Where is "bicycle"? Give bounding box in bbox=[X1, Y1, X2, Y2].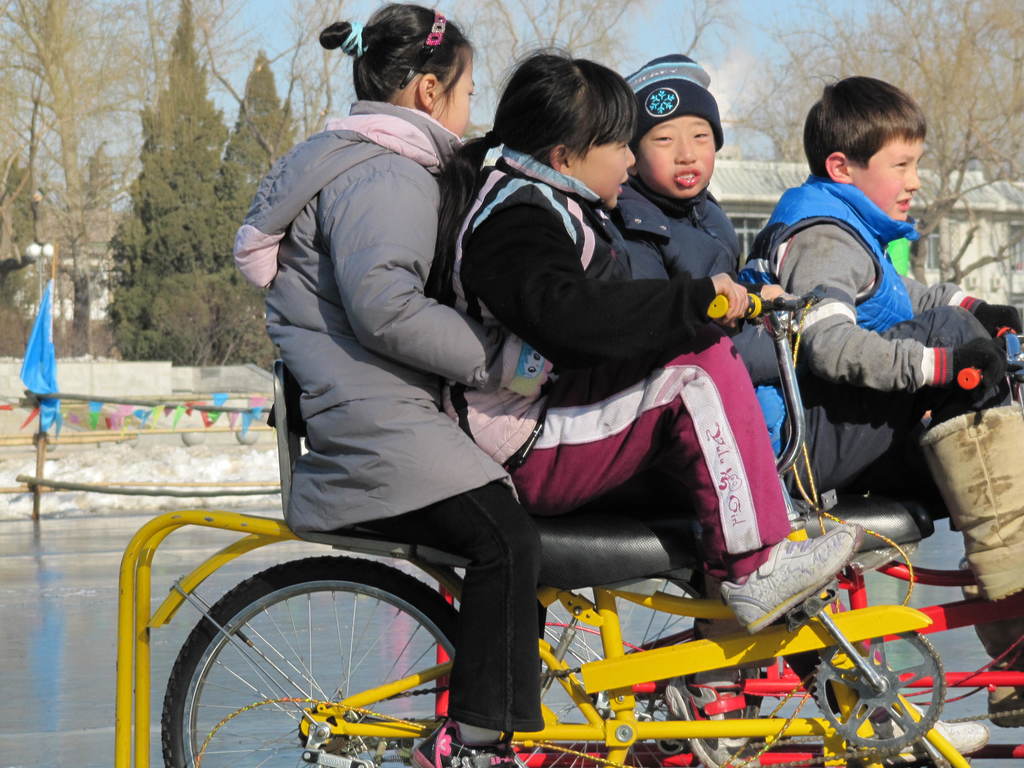
bbox=[112, 259, 913, 767].
